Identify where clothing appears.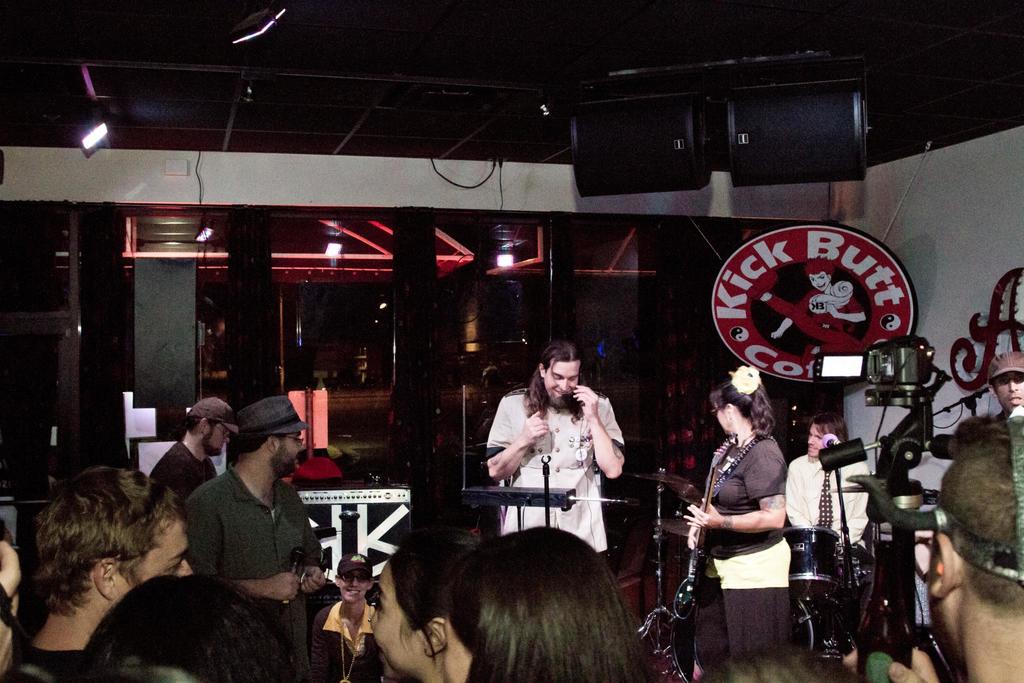
Appears at 180, 448, 326, 598.
